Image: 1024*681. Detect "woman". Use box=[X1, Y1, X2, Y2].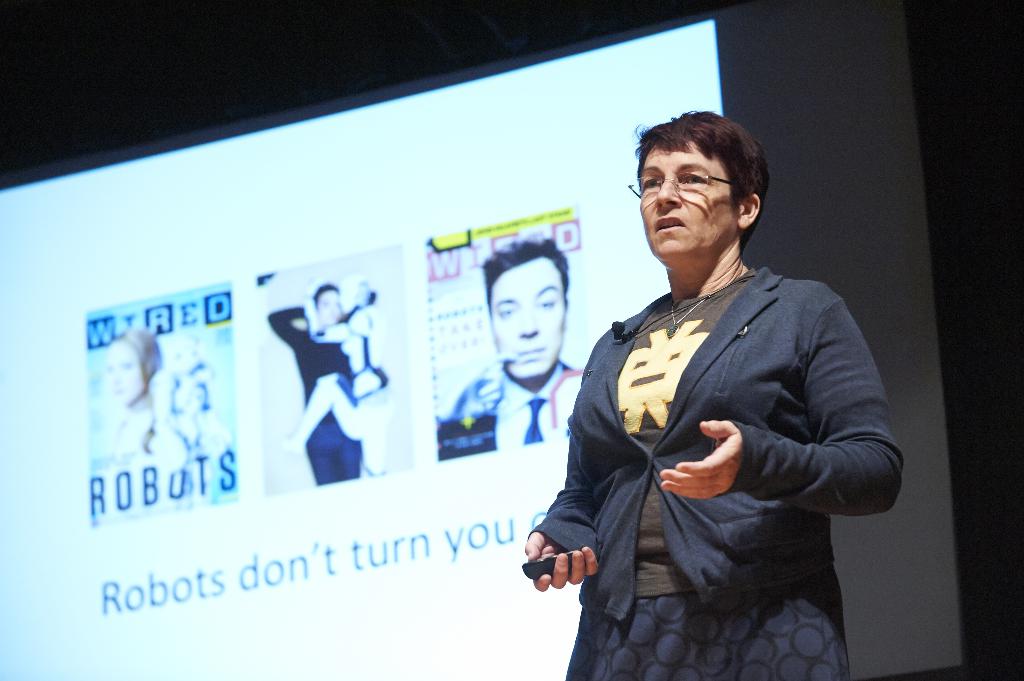
box=[554, 129, 868, 680].
